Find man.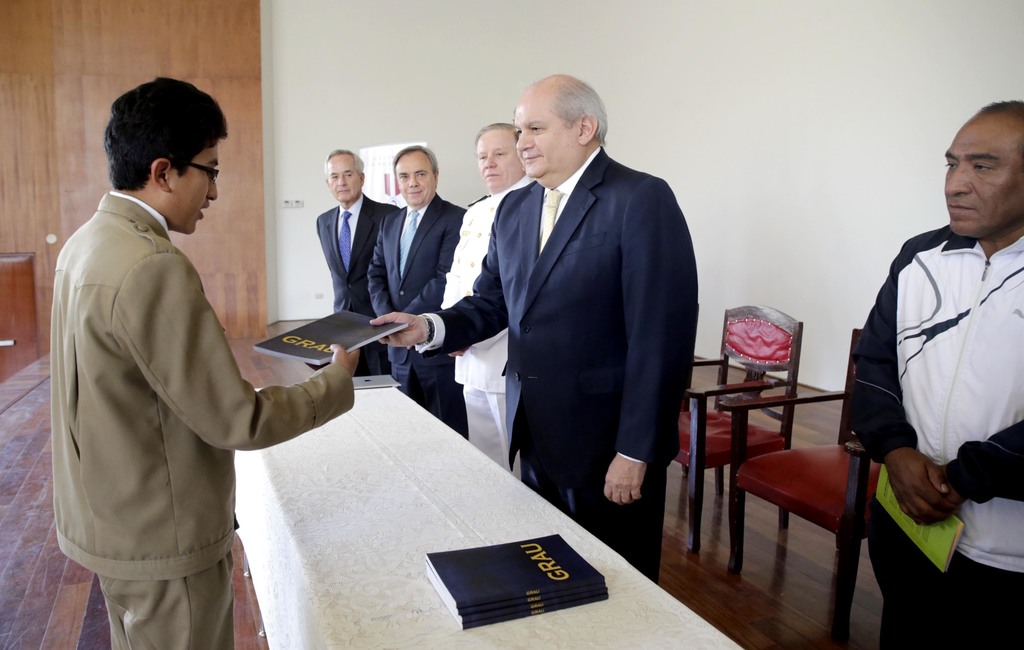
<region>367, 70, 701, 585</region>.
